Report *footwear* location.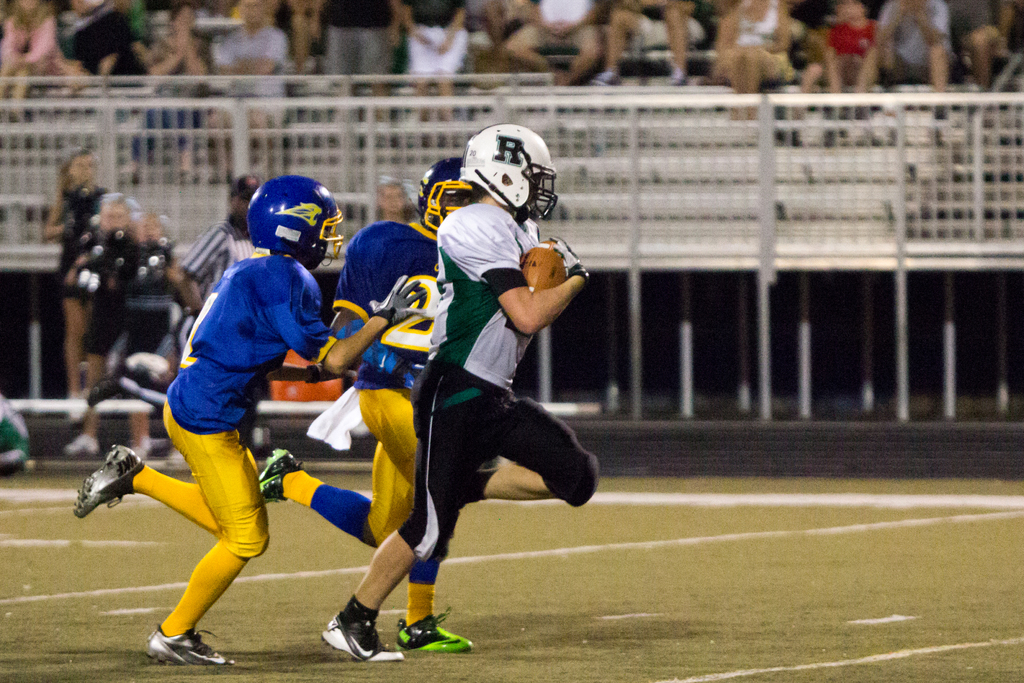
Report: left=321, top=600, right=388, bottom=668.
